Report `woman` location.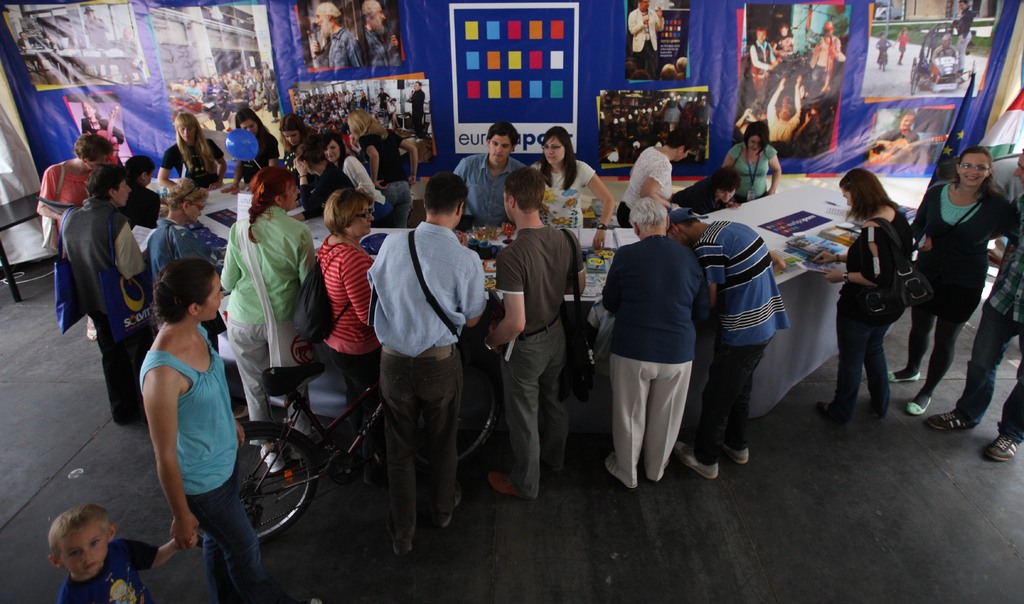
Report: 726,119,774,208.
